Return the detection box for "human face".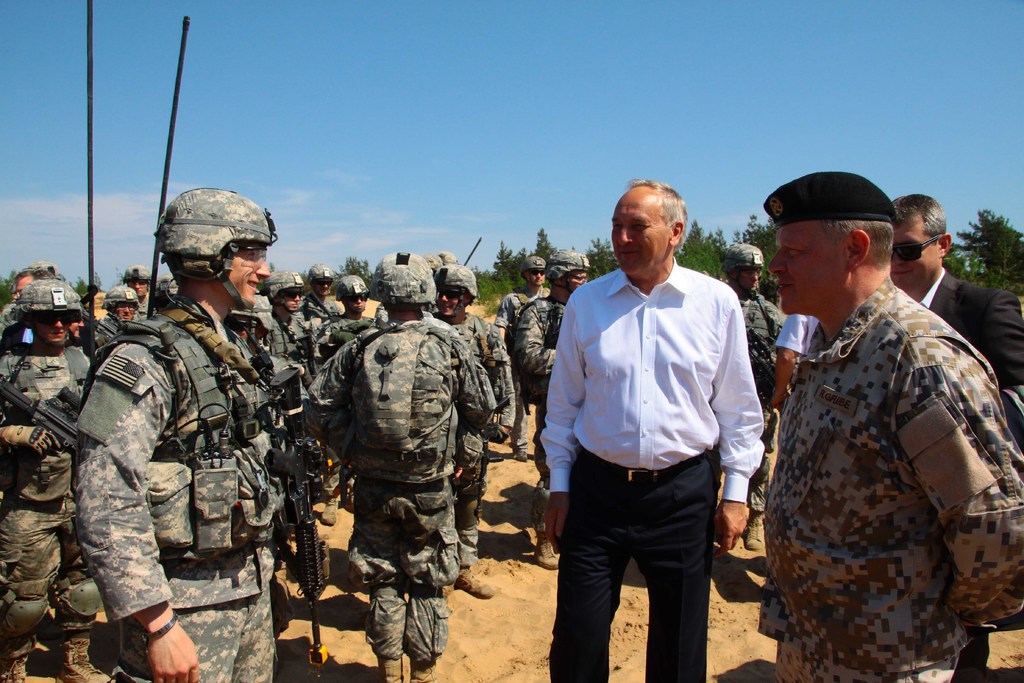
box=[15, 273, 31, 300].
